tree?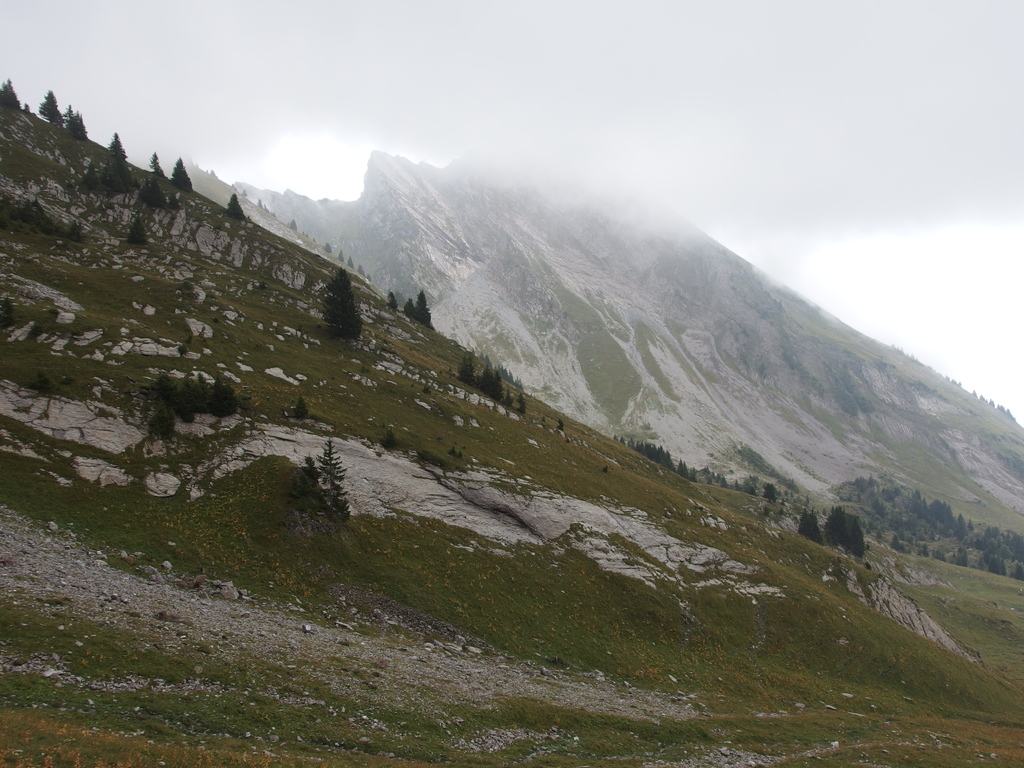
[230,195,245,225]
